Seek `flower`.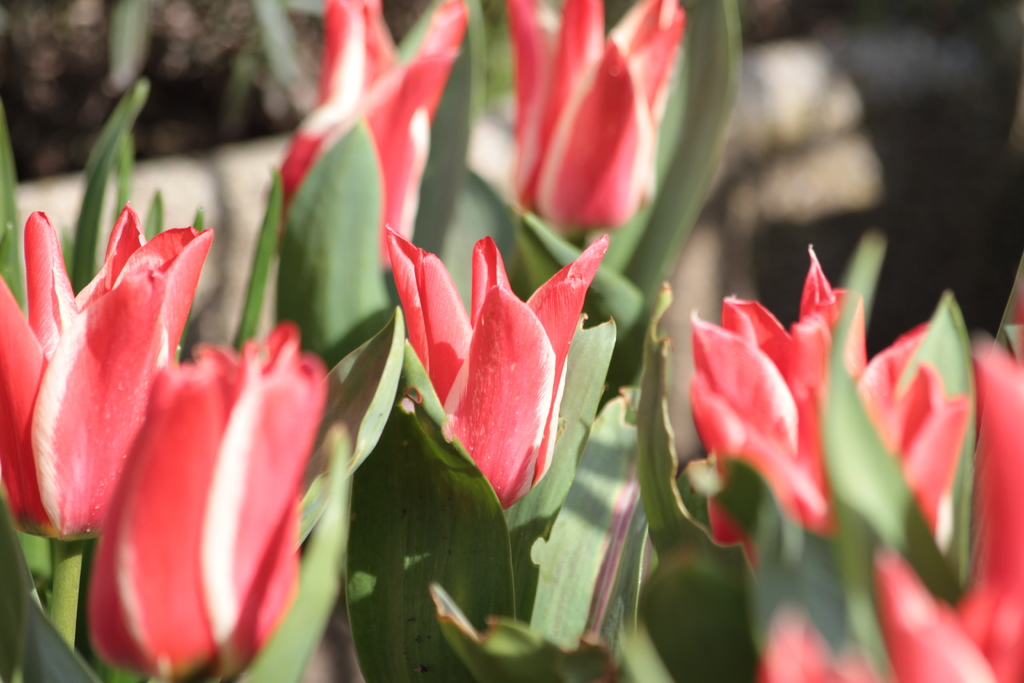
x1=9 y1=208 x2=213 y2=548.
